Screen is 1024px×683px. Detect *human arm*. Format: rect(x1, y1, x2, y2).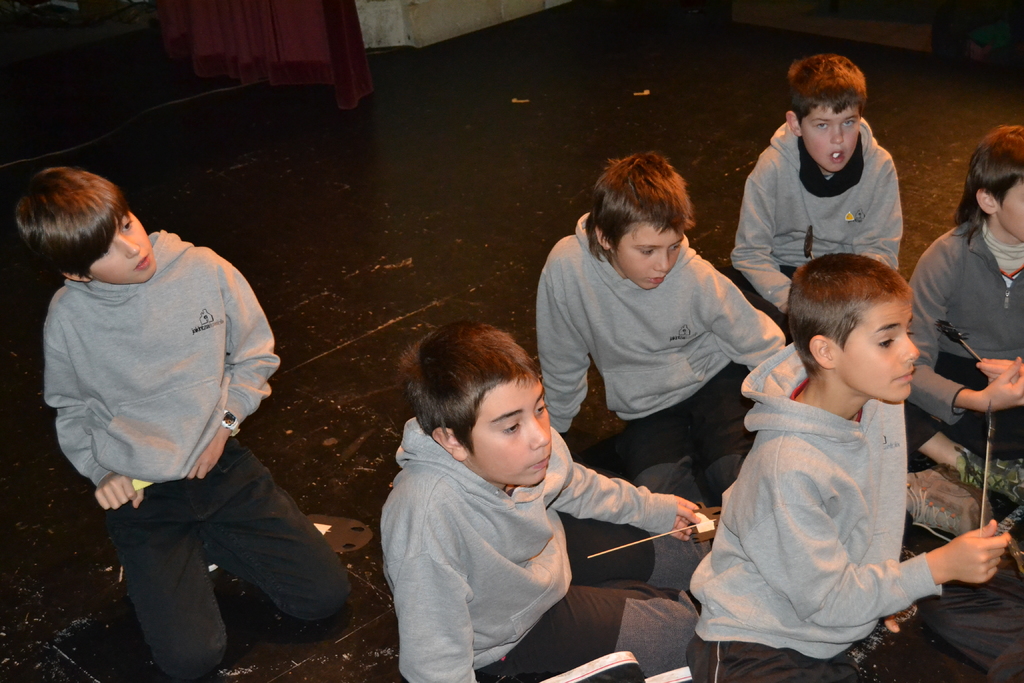
rect(691, 254, 787, 374).
